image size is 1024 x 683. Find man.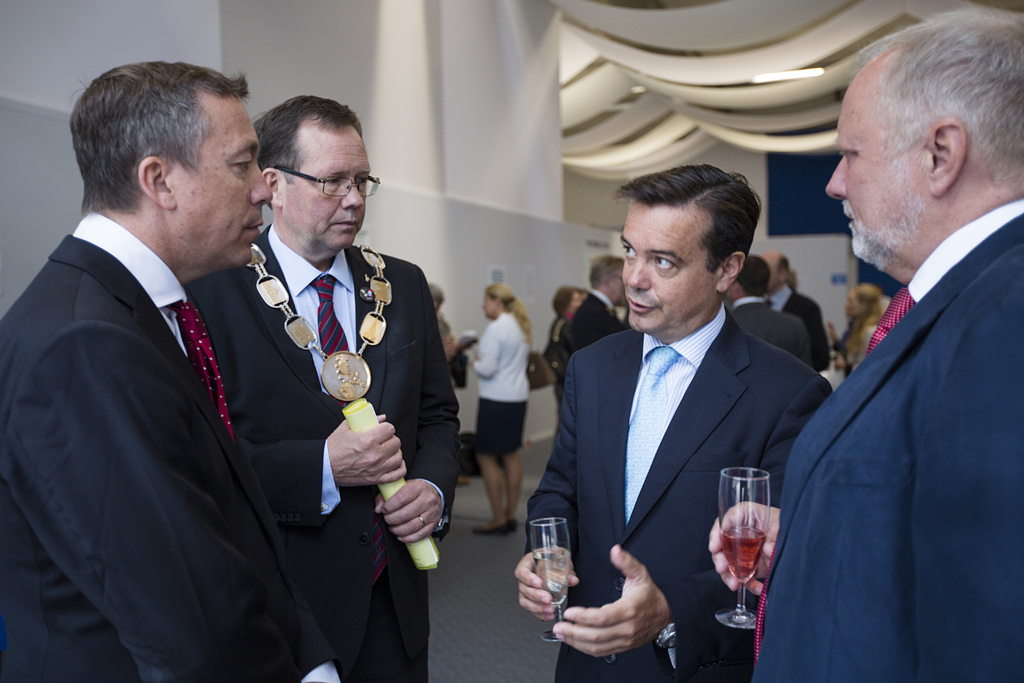
(left=176, top=86, right=460, bottom=682).
